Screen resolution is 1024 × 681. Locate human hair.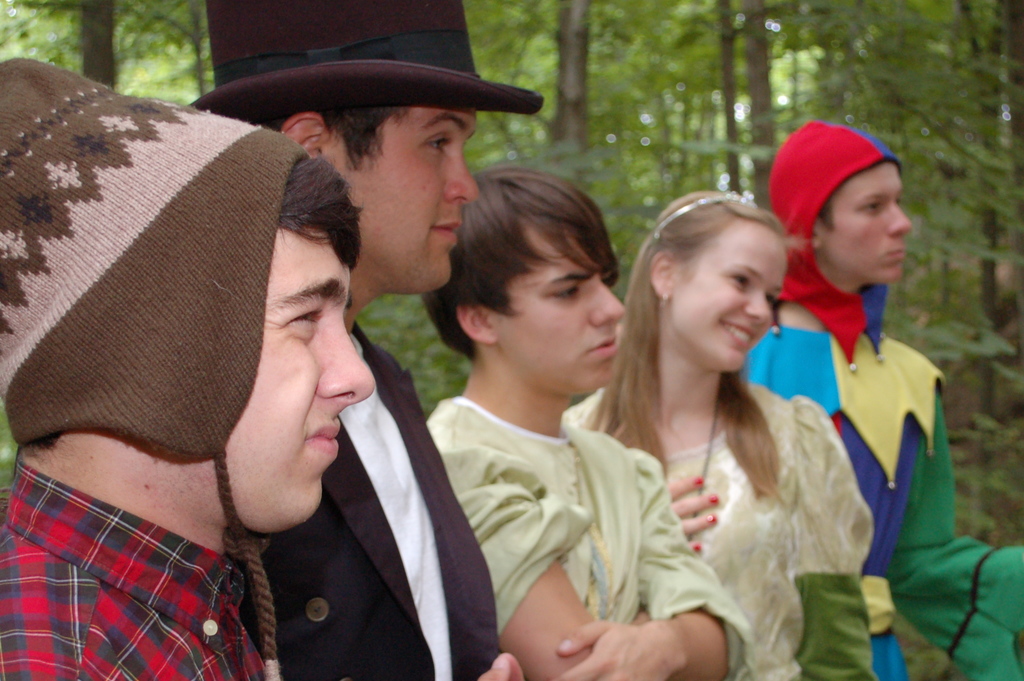
left=419, top=165, right=623, bottom=367.
